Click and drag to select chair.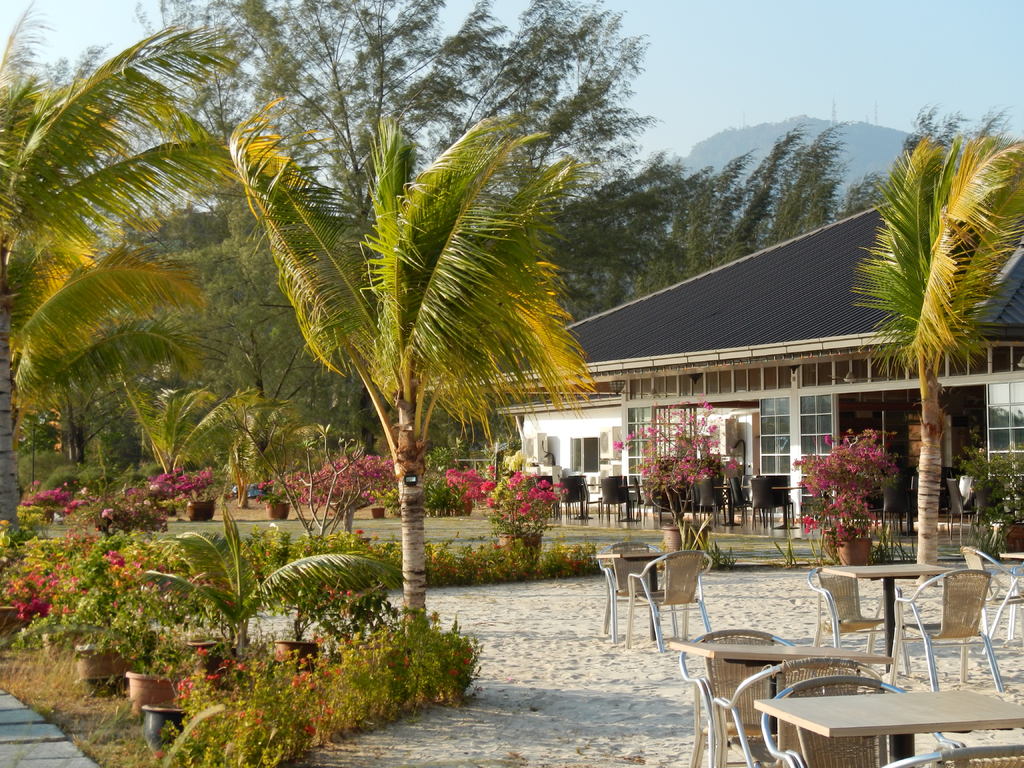
Selection: 943,474,971,540.
